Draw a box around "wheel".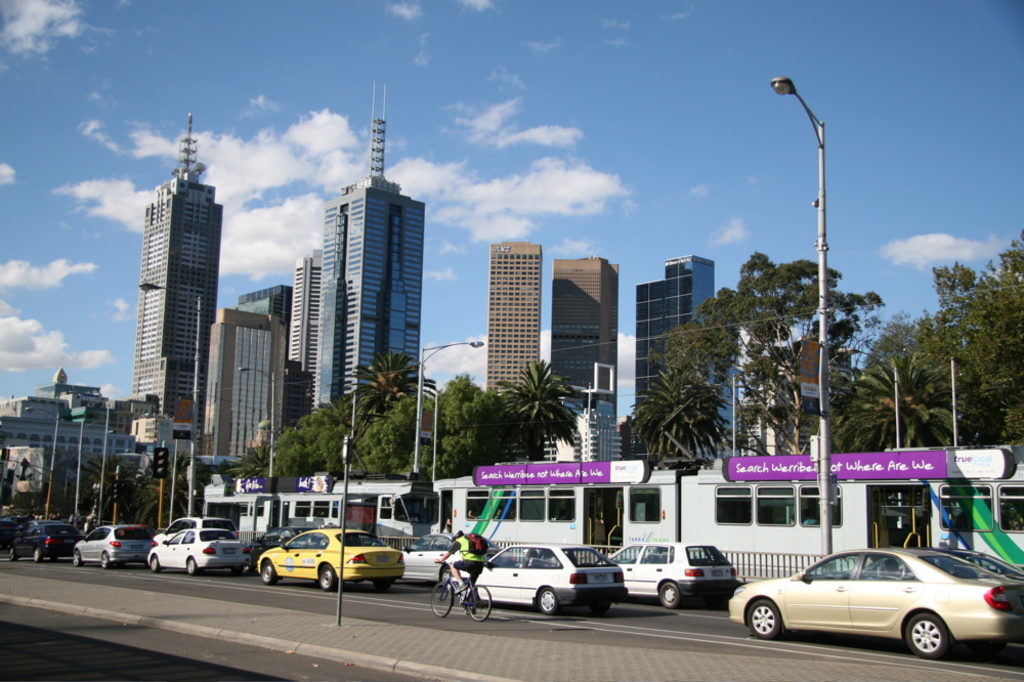
bbox(429, 581, 454, 616).
